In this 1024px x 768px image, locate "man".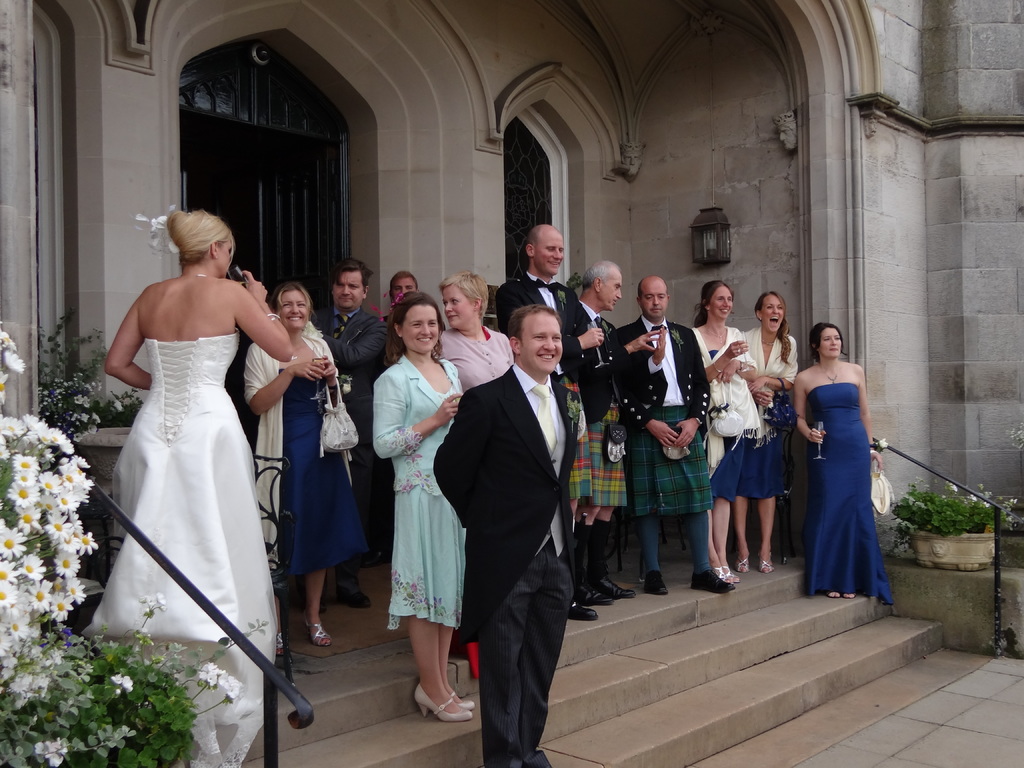
Bounding box: (left=580, top=262, right=666, bottom=602).
